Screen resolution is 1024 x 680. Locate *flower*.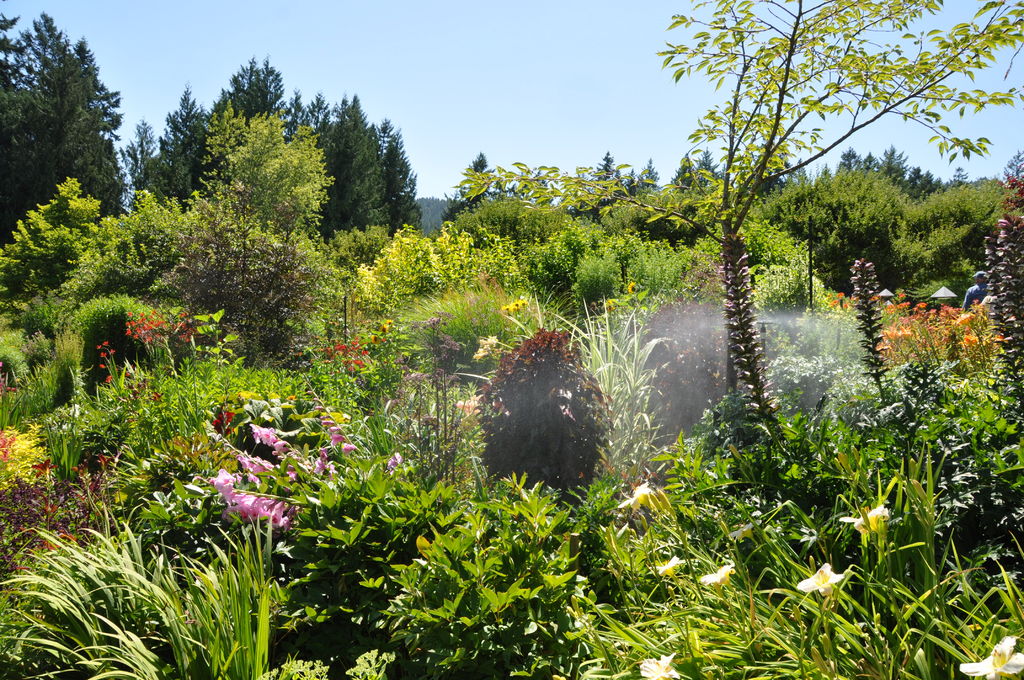
x1=181, y1=366, x2=369, y2=555.
